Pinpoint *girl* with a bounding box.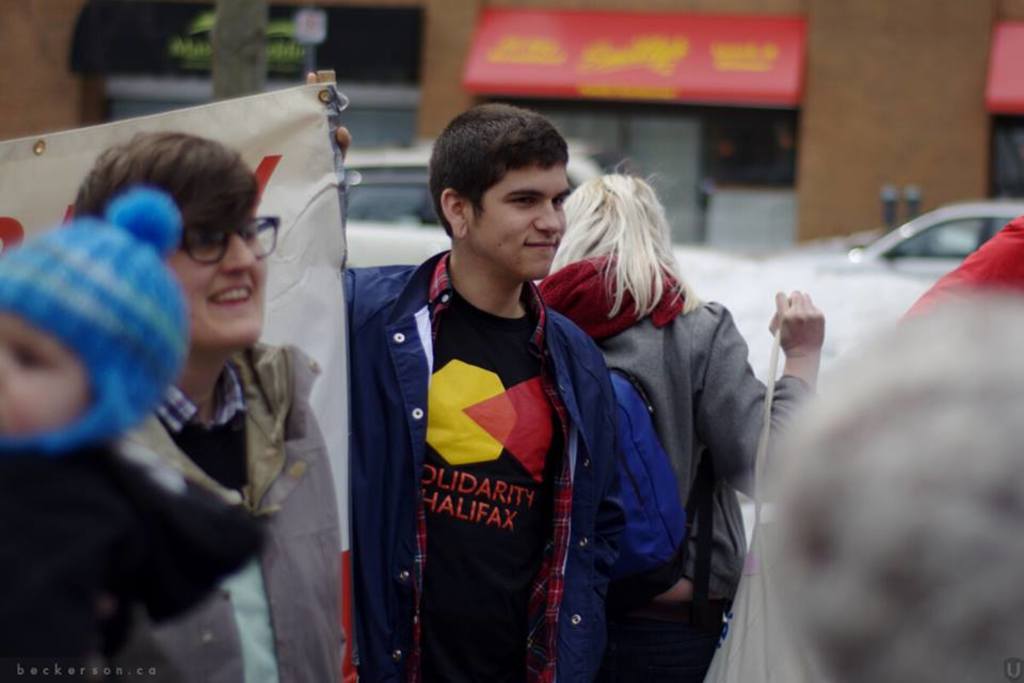
73:128:345:682.
